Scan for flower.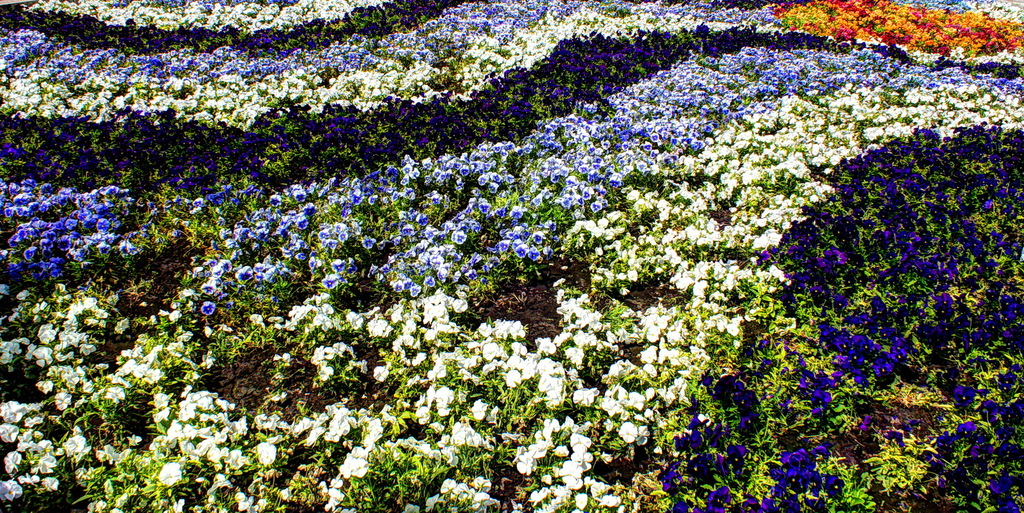
Scan result: rect(200, 299, 220, 320).
